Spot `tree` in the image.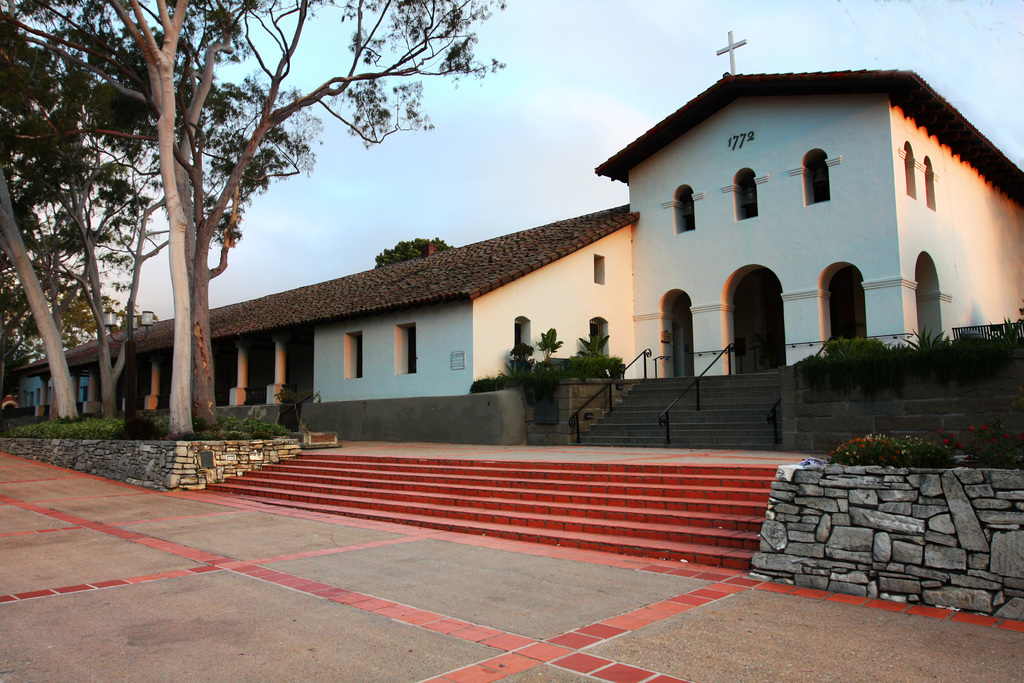
`tree` found at crop(377, 235, 458, 268).
